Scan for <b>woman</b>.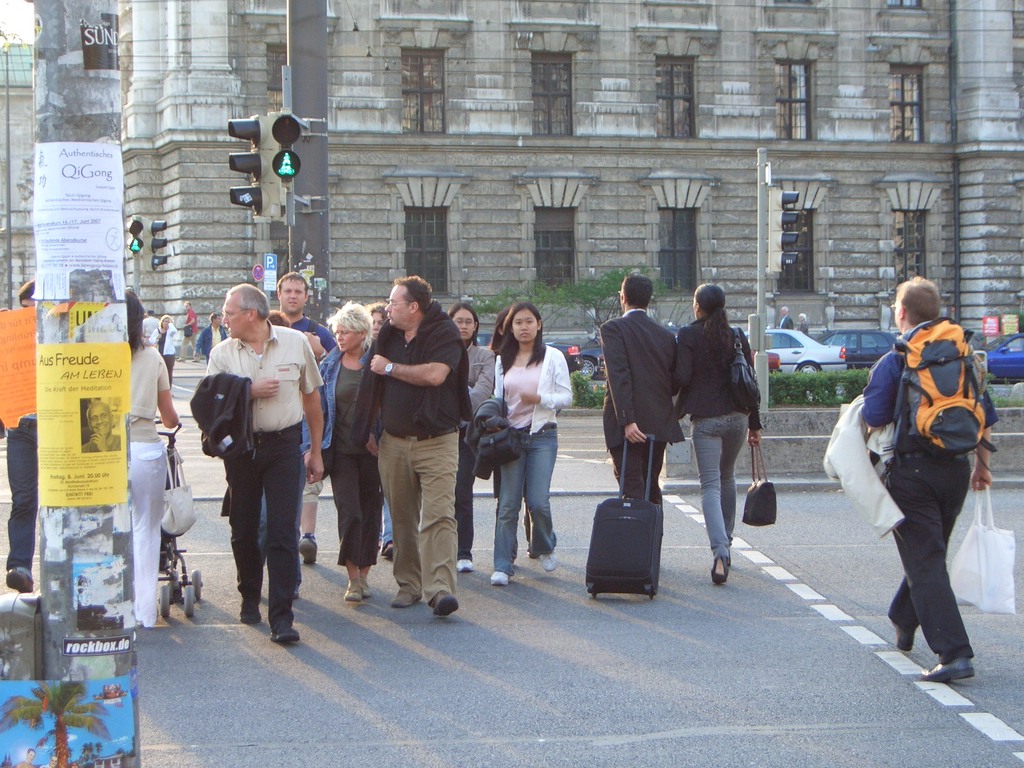
Scan result: box=[464, 302, 573, 585].
